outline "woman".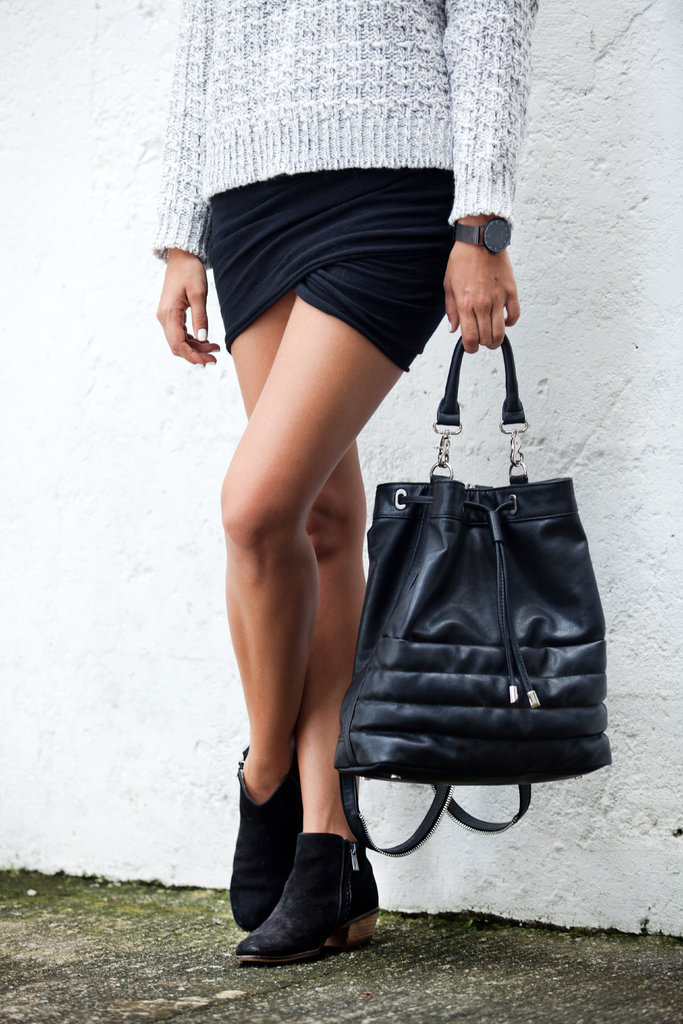
Outline: <box>165,14,441,965</box>.
